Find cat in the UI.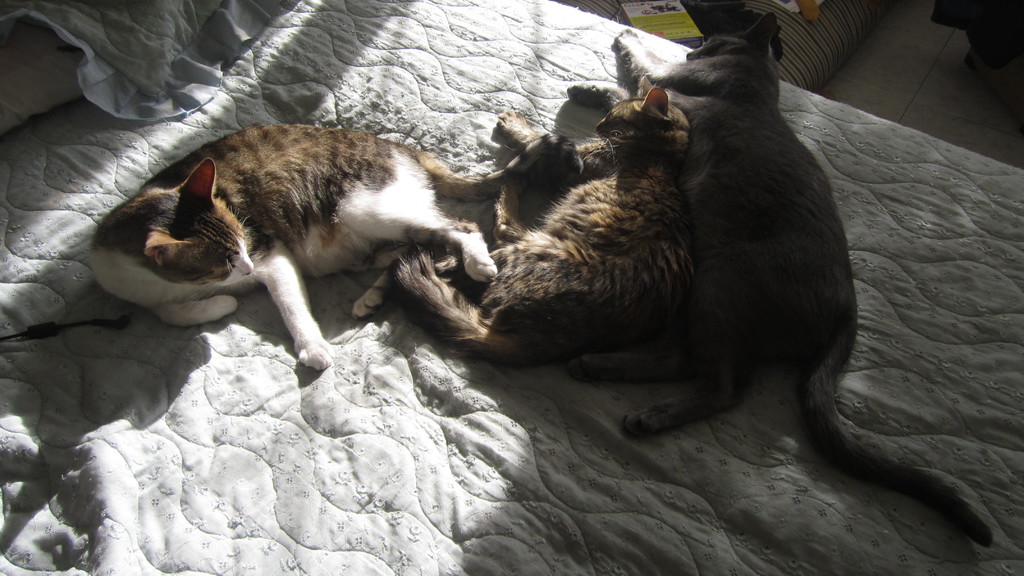
UI element at x1=398 y1=78 x2=700 y2=342.
